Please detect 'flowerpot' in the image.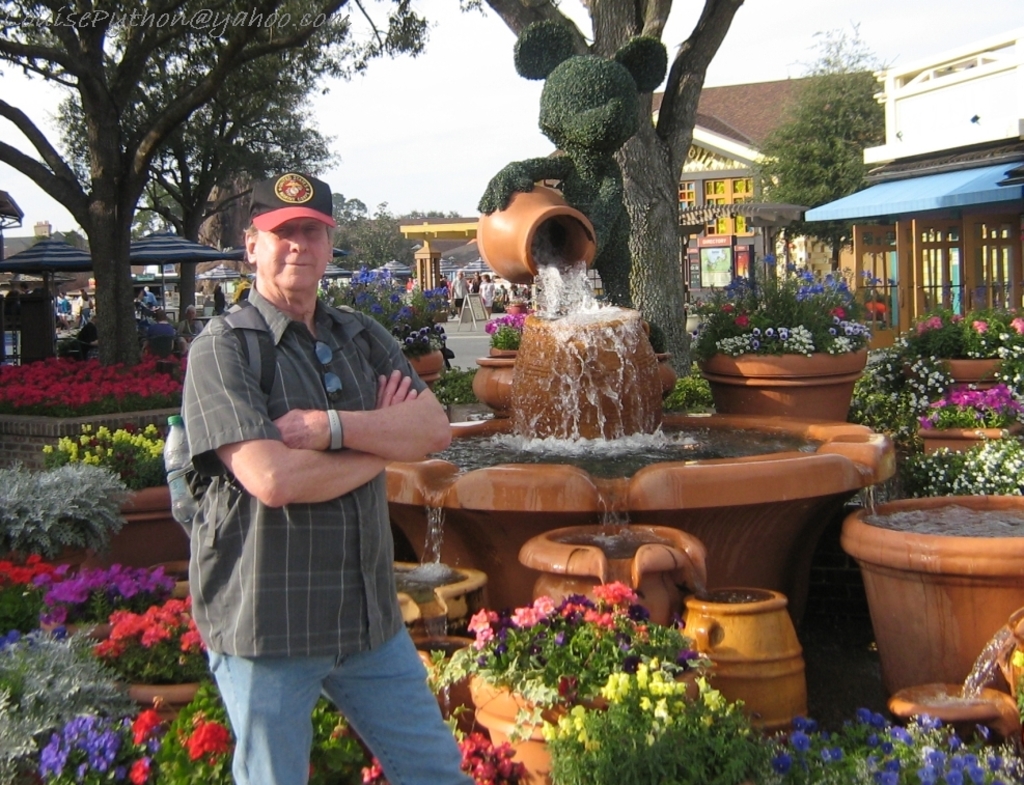
select_region(917, 416, 1021, 457).
